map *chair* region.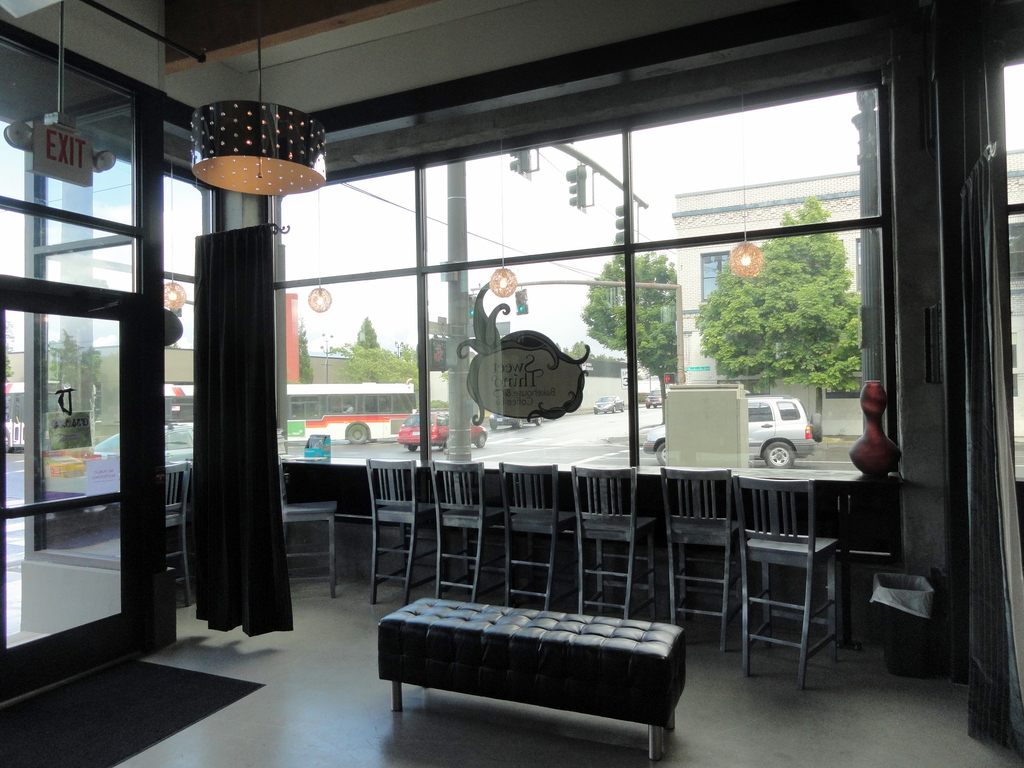
Mapped to {"left": 429, "top": 452, "right": 527, "bottom": 604}.
